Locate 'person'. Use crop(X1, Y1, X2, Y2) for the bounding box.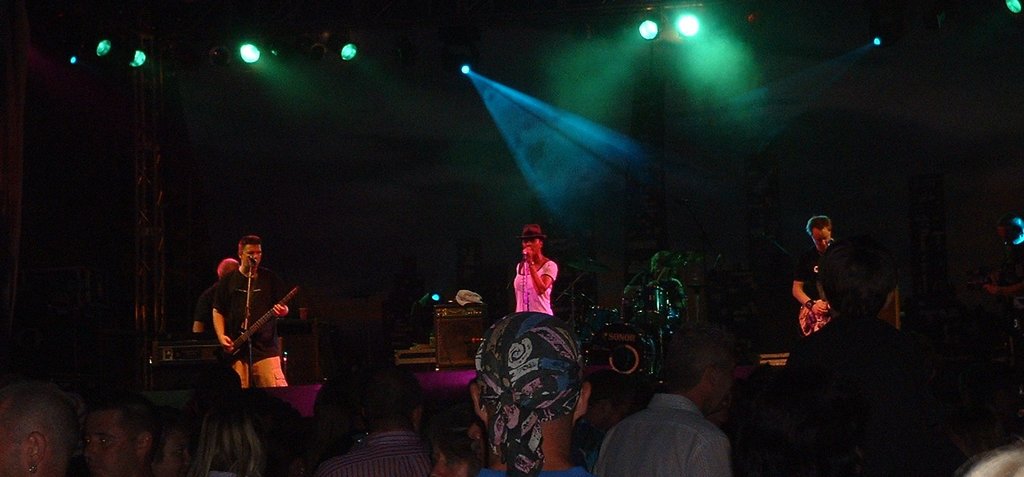
crop(83, 401, 157, 476).
